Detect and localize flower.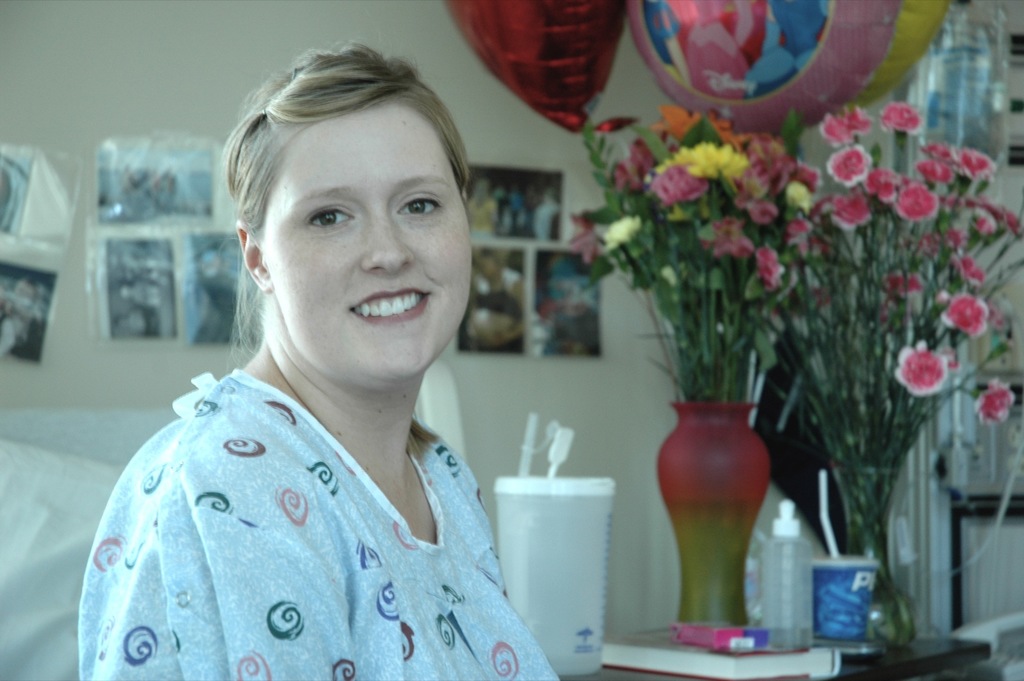
Localized at (910,160,955,189).
